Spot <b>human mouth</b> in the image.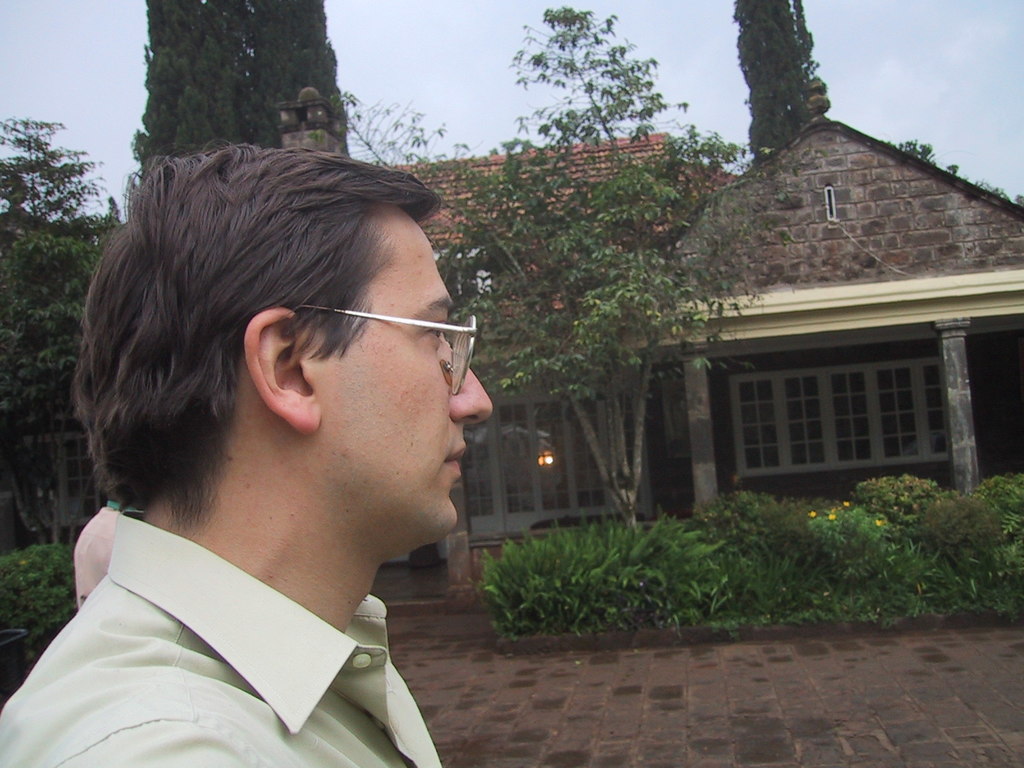
<b>human mouth</b> found at <region>449, 449, 471, 470</region>.
